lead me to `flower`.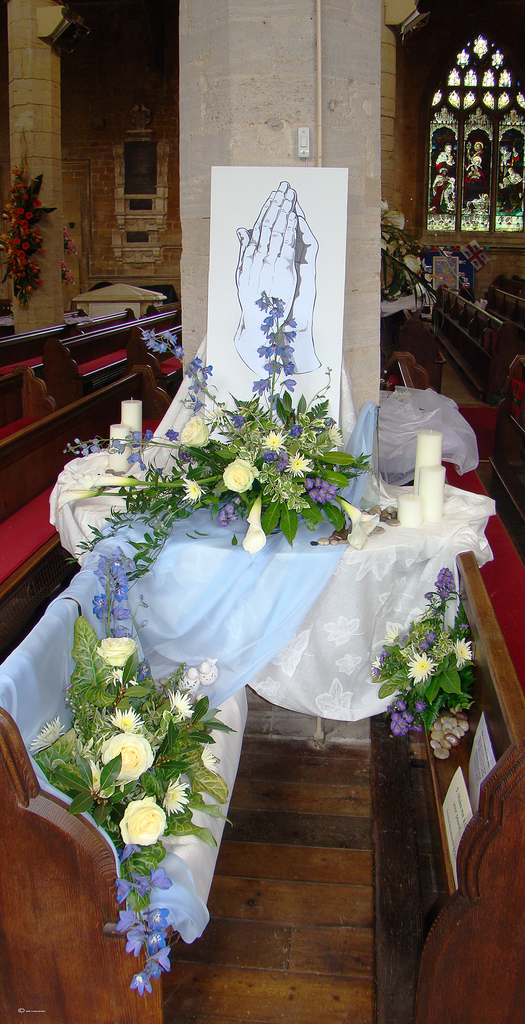
Lead to bbox=(290, 420, 297, 438).
